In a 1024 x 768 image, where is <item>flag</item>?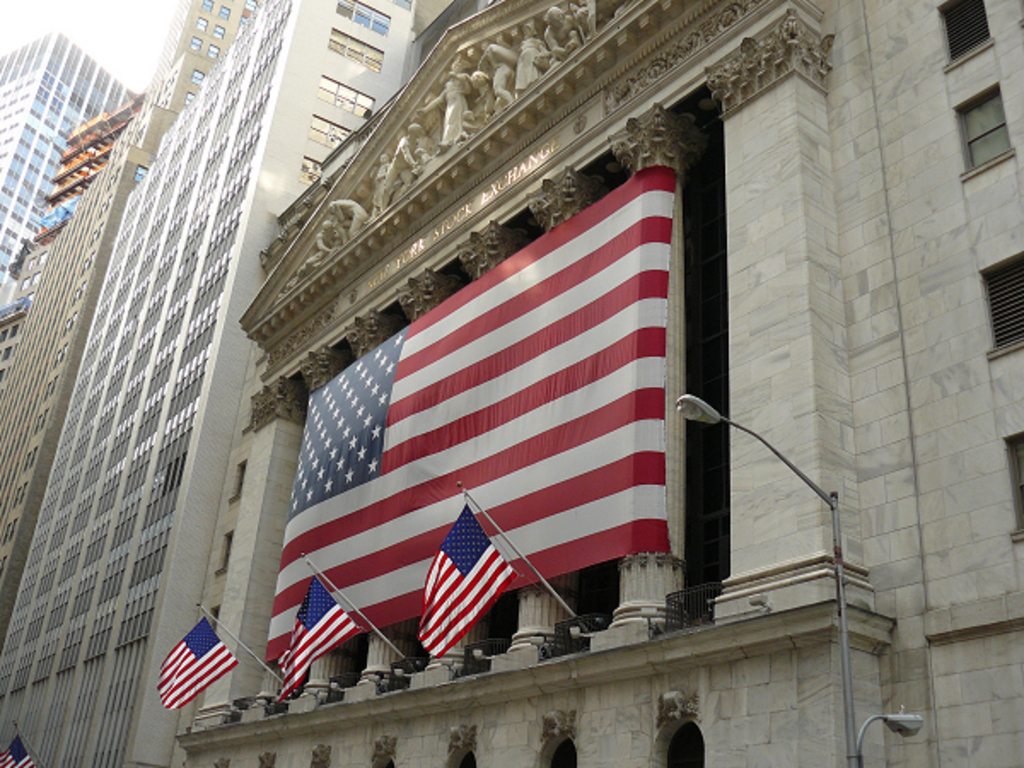
<box>258,579,372,700</box>.
